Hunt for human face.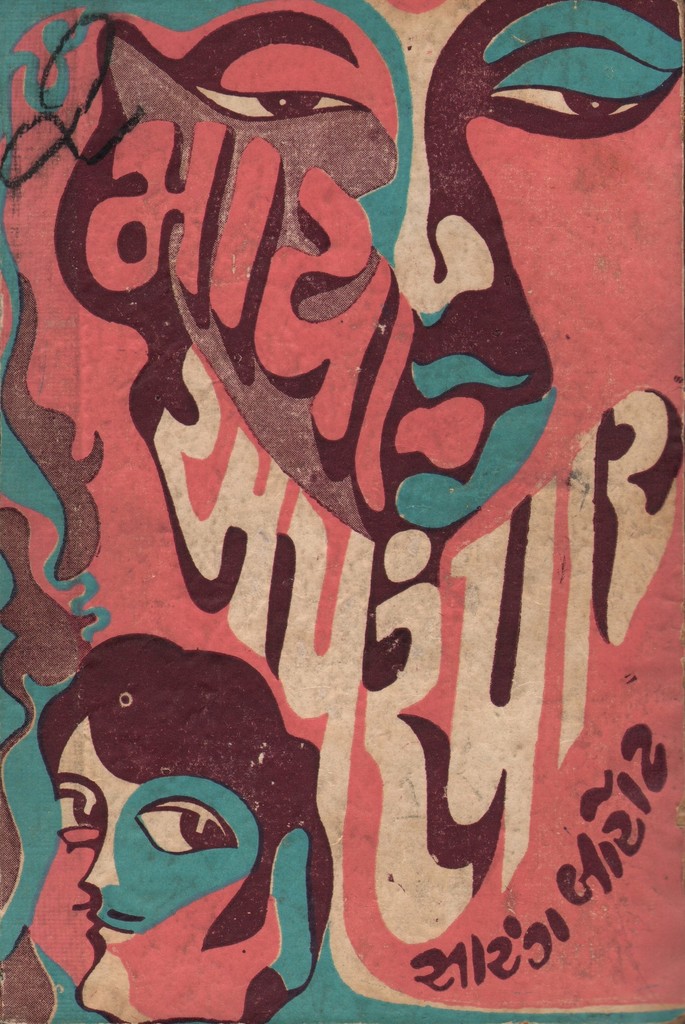
Hunted down at {"left": 93, "top": 0, "right": 680, "bottom": 566}.
